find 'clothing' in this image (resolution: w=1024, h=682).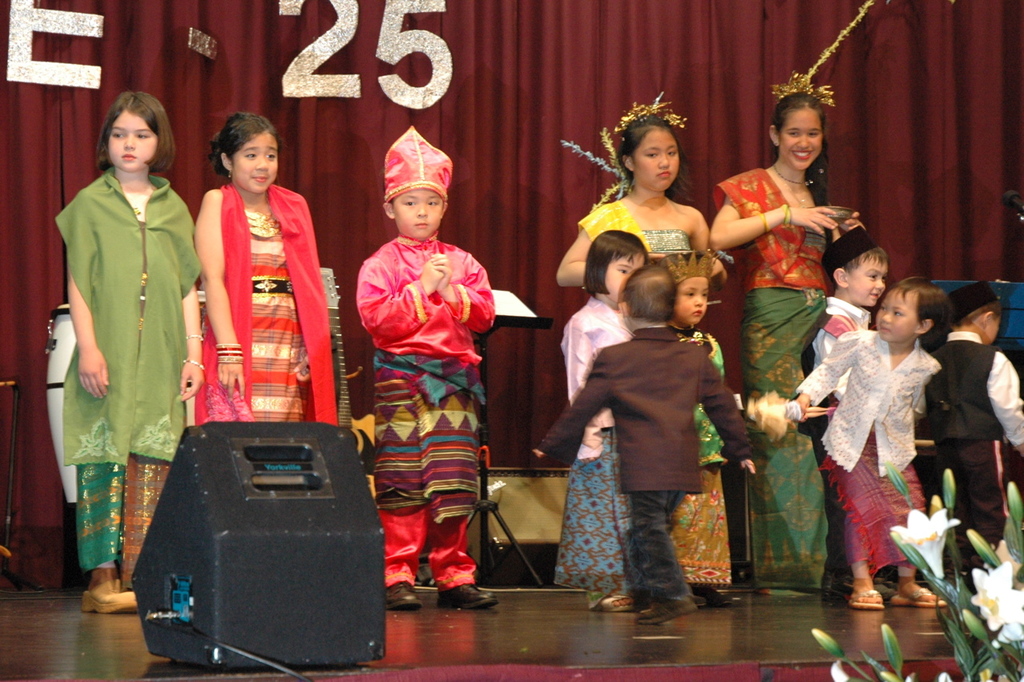
[191, 184, 341, 428].
